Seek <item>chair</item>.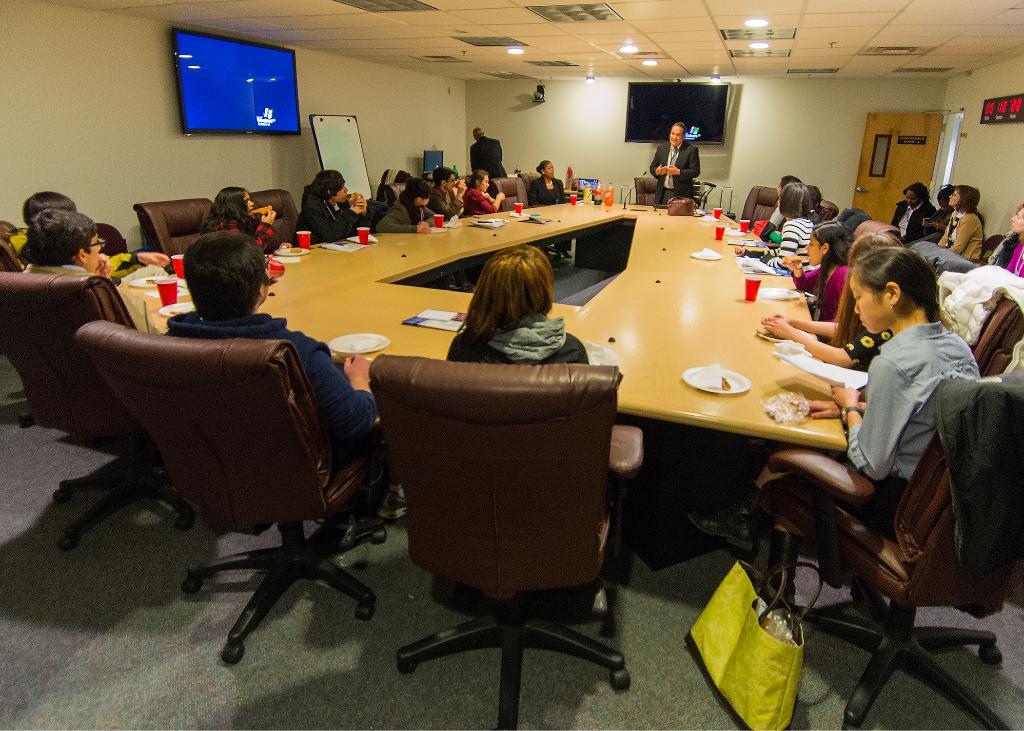
(x1=486, y1=181, x2=518, y2=214).
